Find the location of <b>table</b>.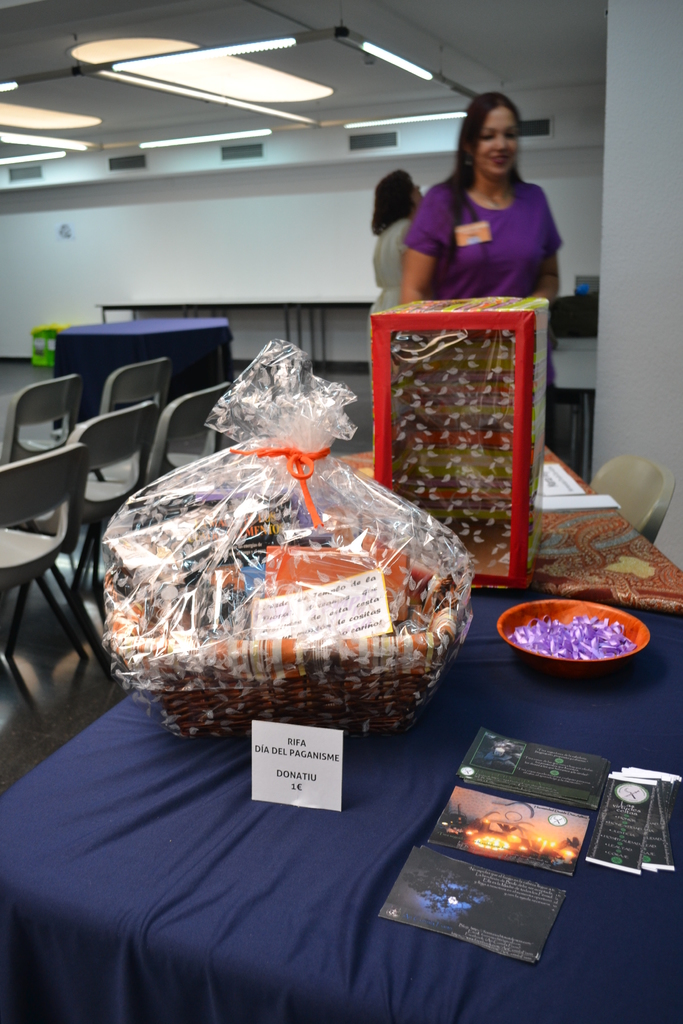
Location: x1=51 y1=317 x2=232 y2=422.
